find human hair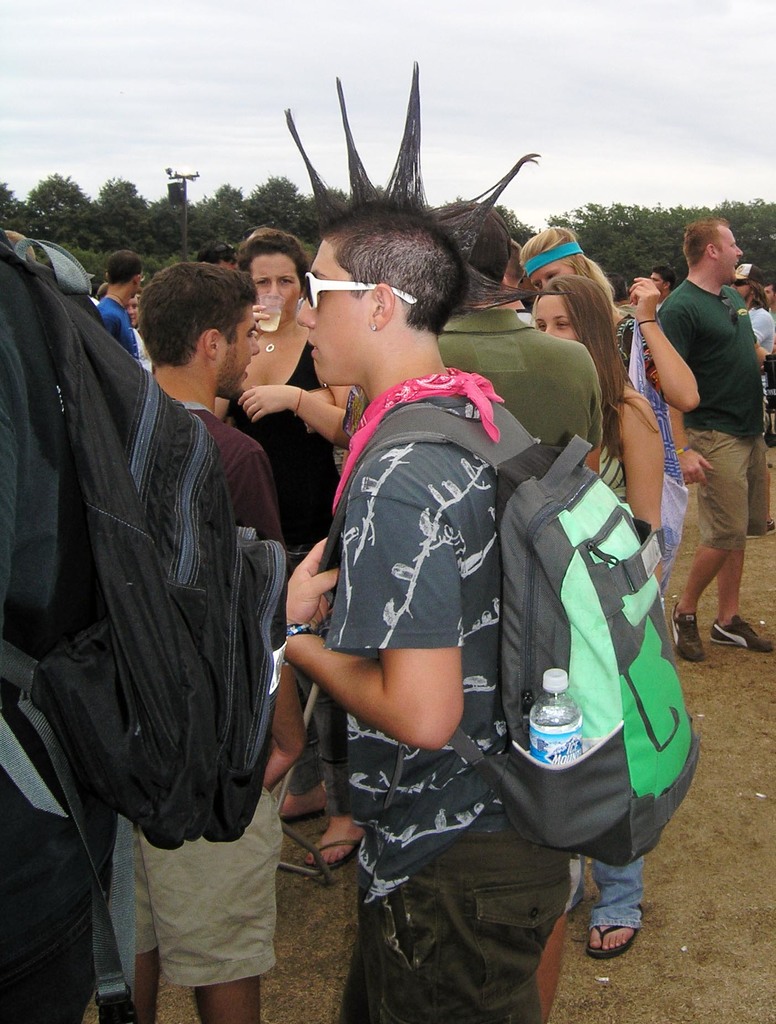
l=509, t=239, r=529, b=287
